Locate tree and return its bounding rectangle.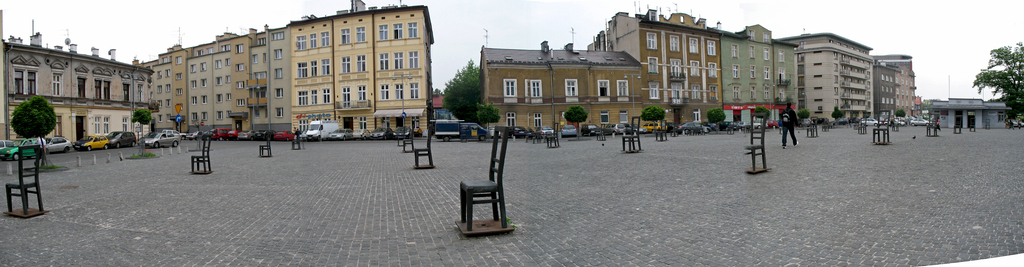
(751,103,775,125).
